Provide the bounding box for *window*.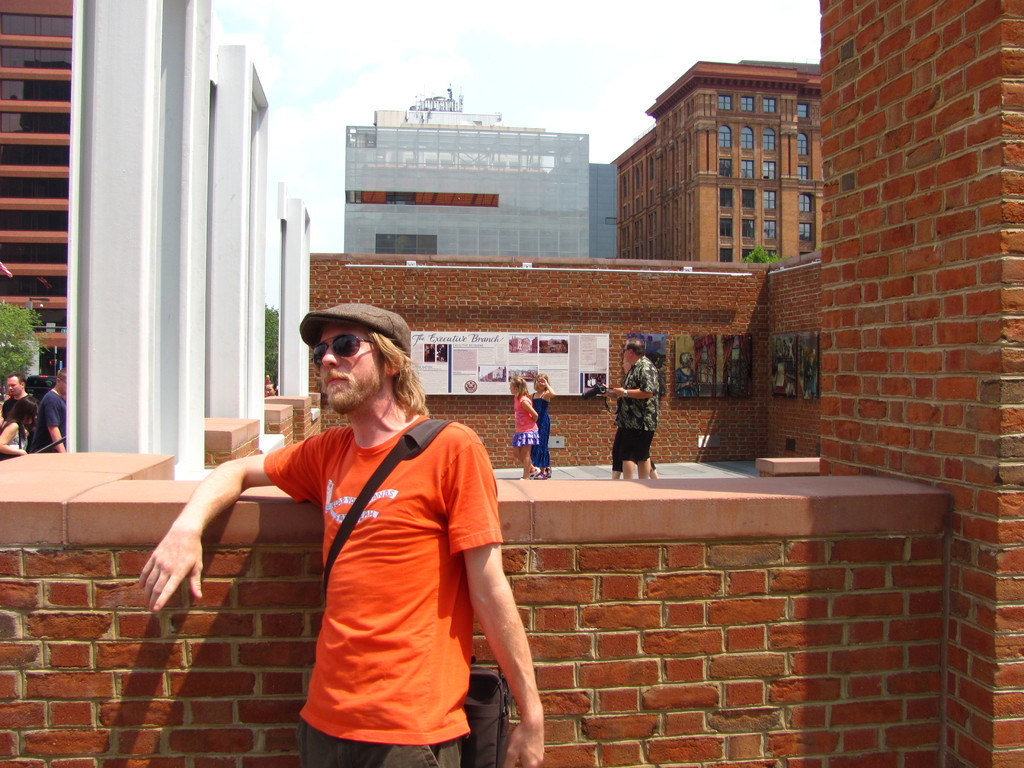
[765,221,778,243].
